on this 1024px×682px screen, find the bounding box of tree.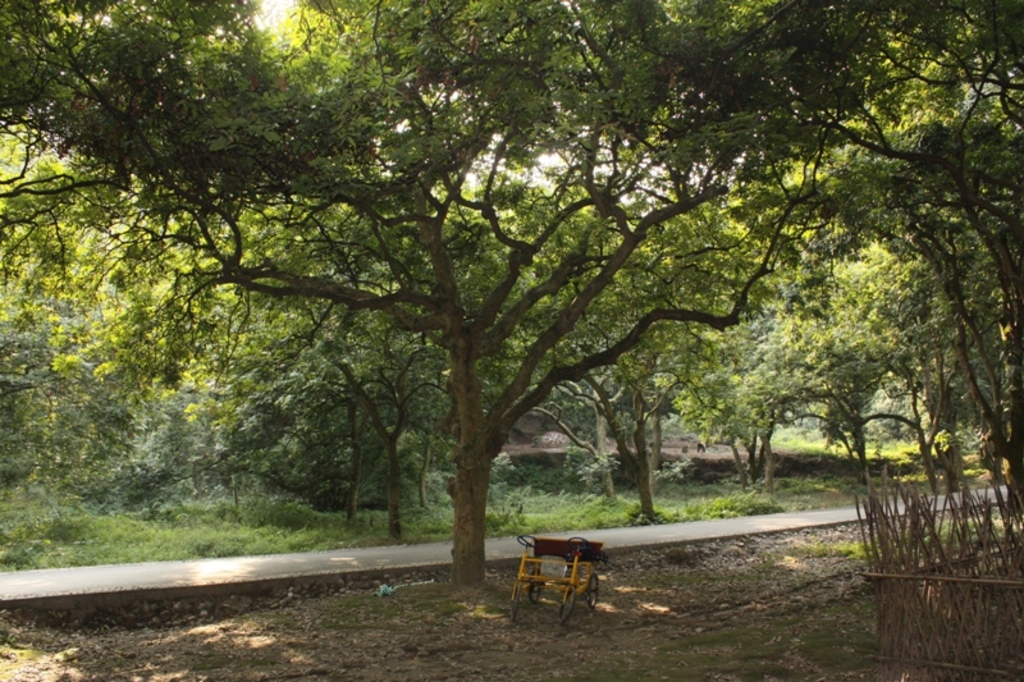
Bounding box: Rect(109, 186, 589, 531).
